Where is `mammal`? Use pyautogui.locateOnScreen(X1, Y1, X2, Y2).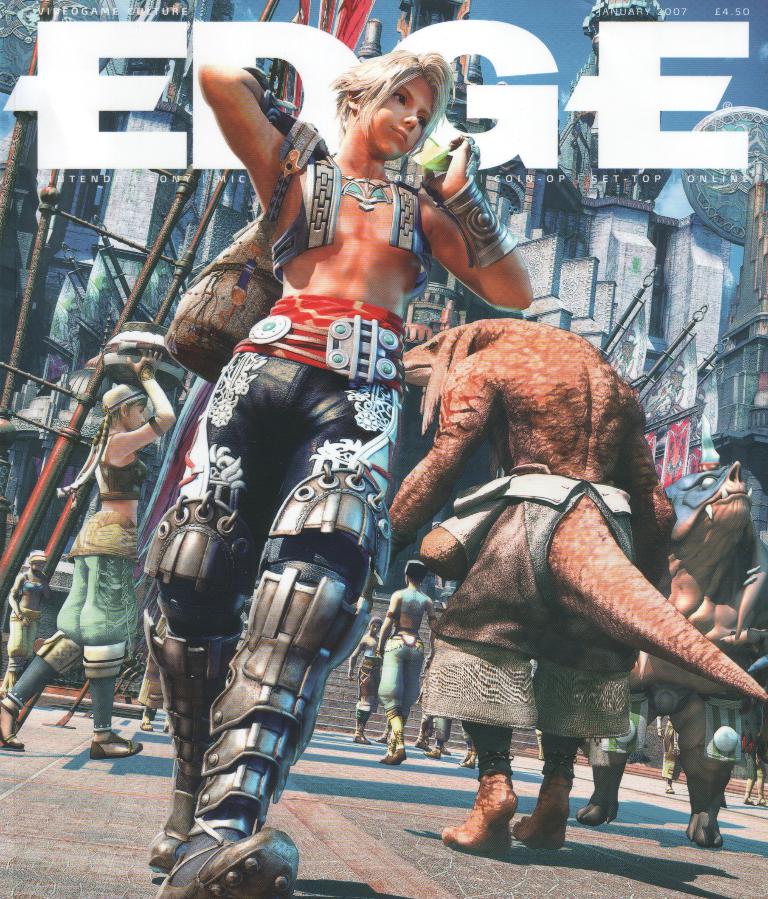
pyautogui.locateOnScreen(419, 608, 451, 753).
